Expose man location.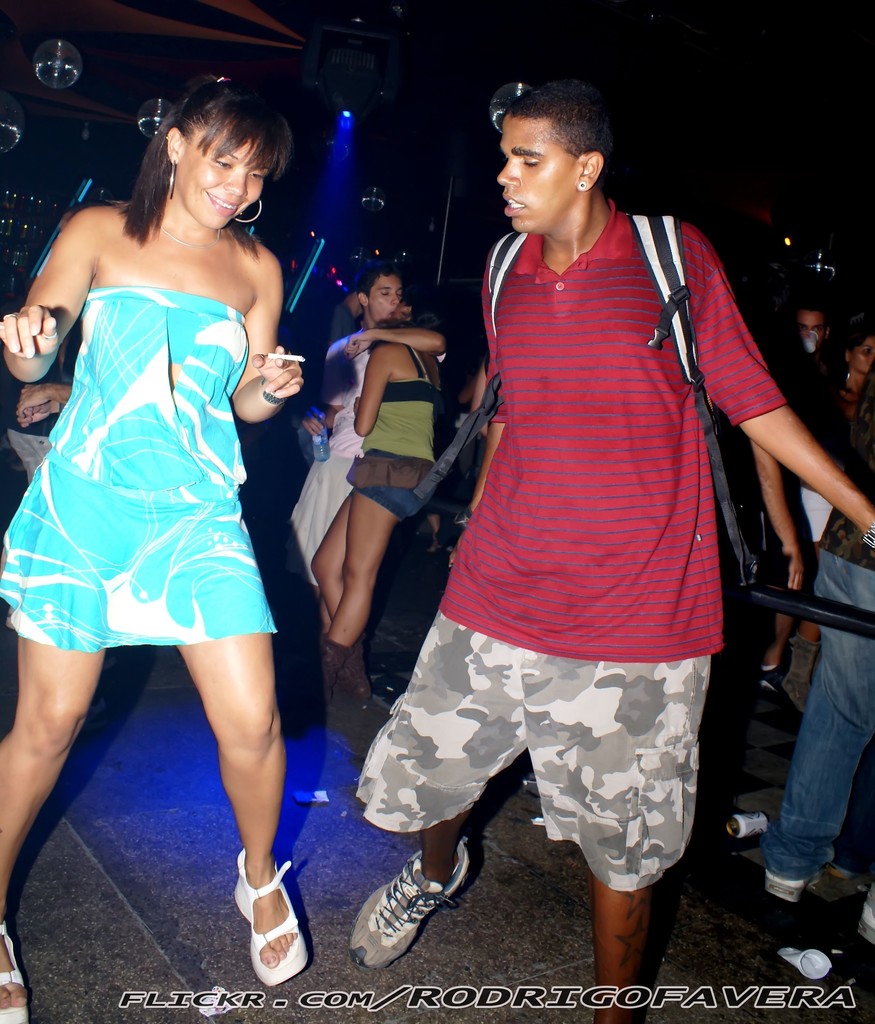
Exposed at pyautogui.locateOnScreen(293, 263, 447, 592).
